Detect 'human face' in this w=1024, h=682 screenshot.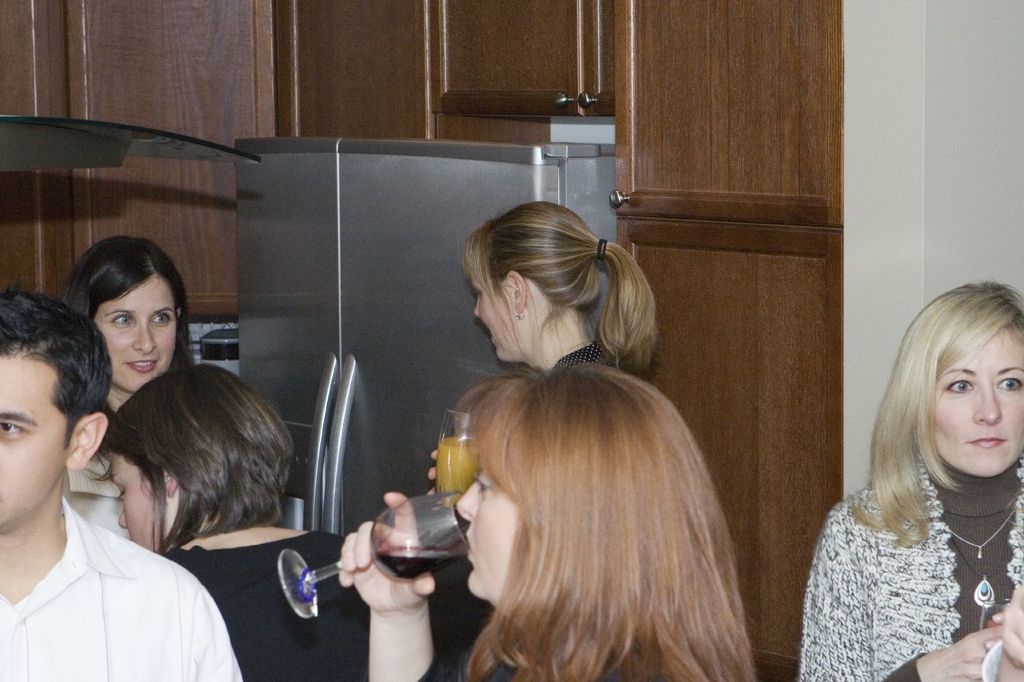
Detection: bbox=[455, 468, 515, 592].
